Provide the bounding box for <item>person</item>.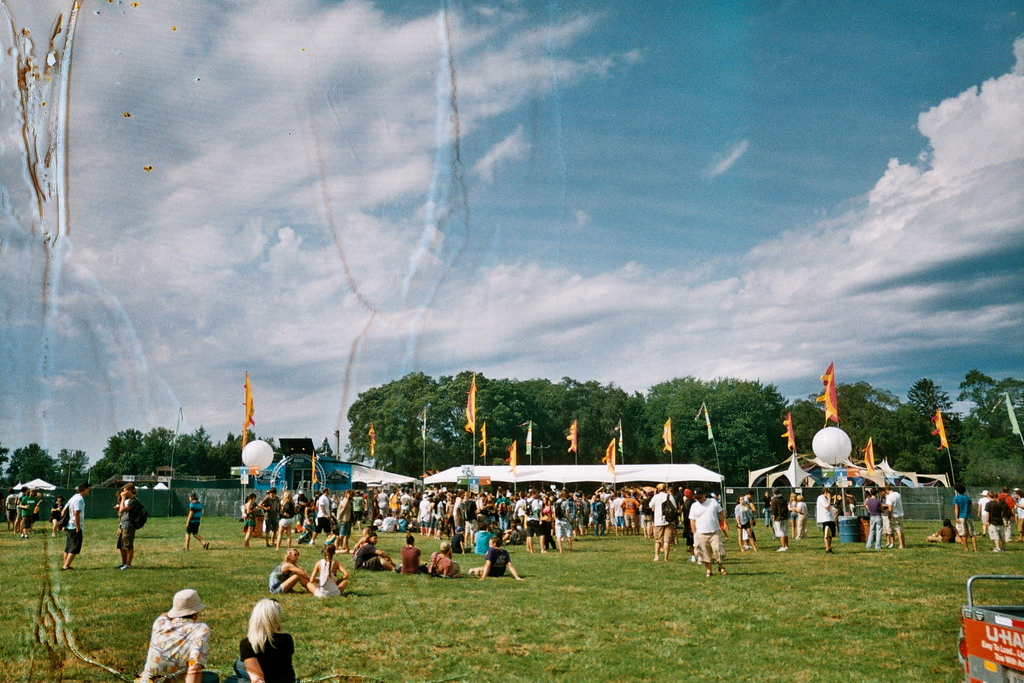
[x1=429, y1=541, x2=447, y2=570].
